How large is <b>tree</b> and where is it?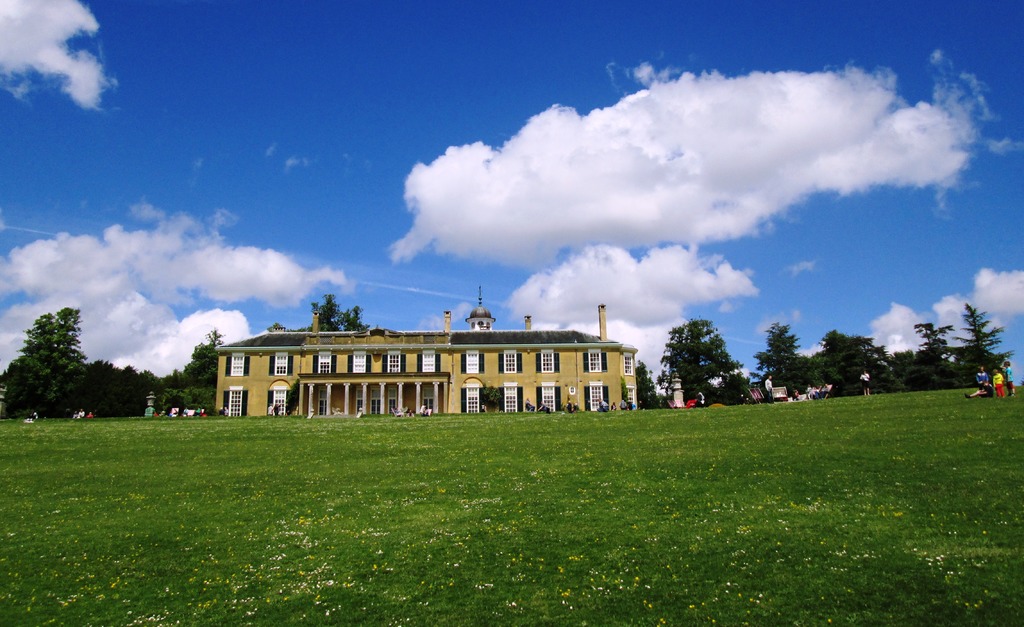
Bounding box: {"left": 641, "top": 359, "right": 660, "bottom": 406}.
